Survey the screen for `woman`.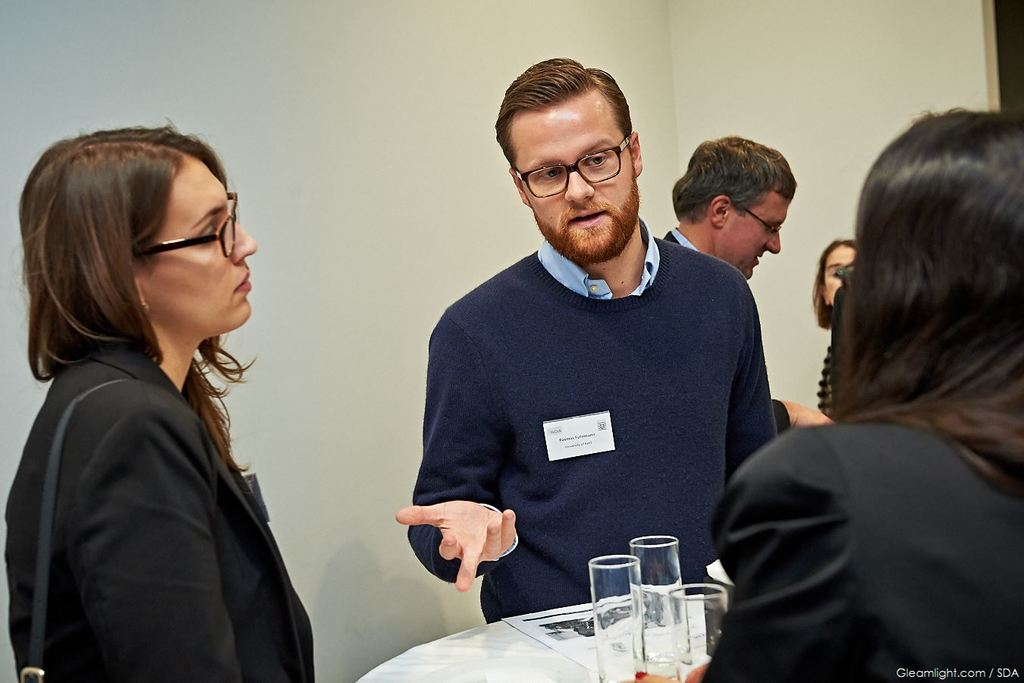
Survey found: crop(706, 105, 1023, 682).
